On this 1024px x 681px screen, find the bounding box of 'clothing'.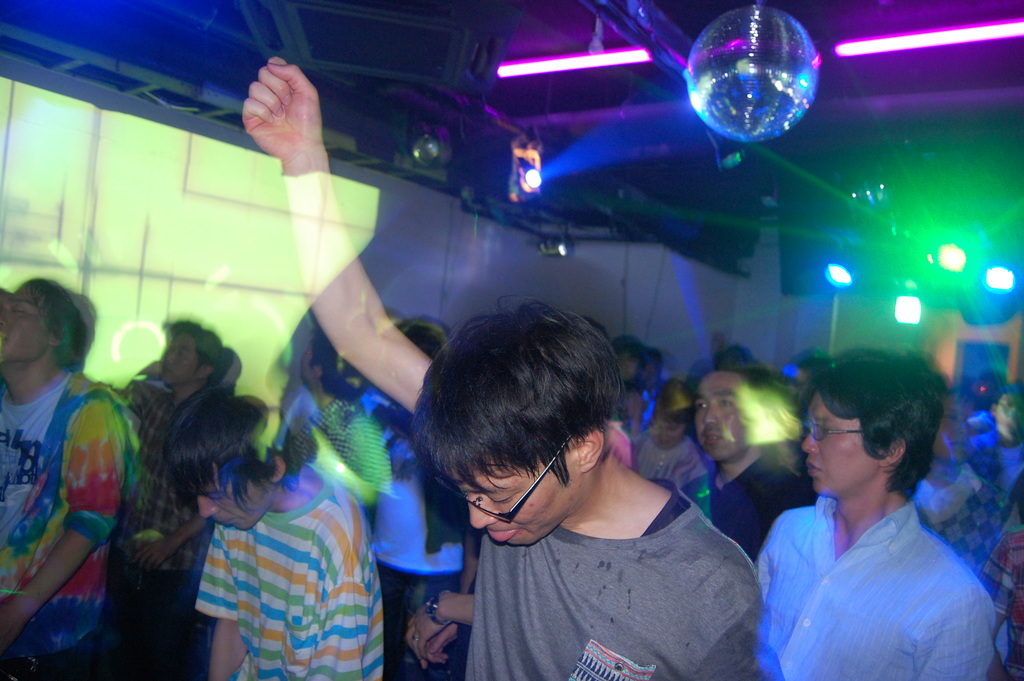
Bounding box: 636,427,708,491.
